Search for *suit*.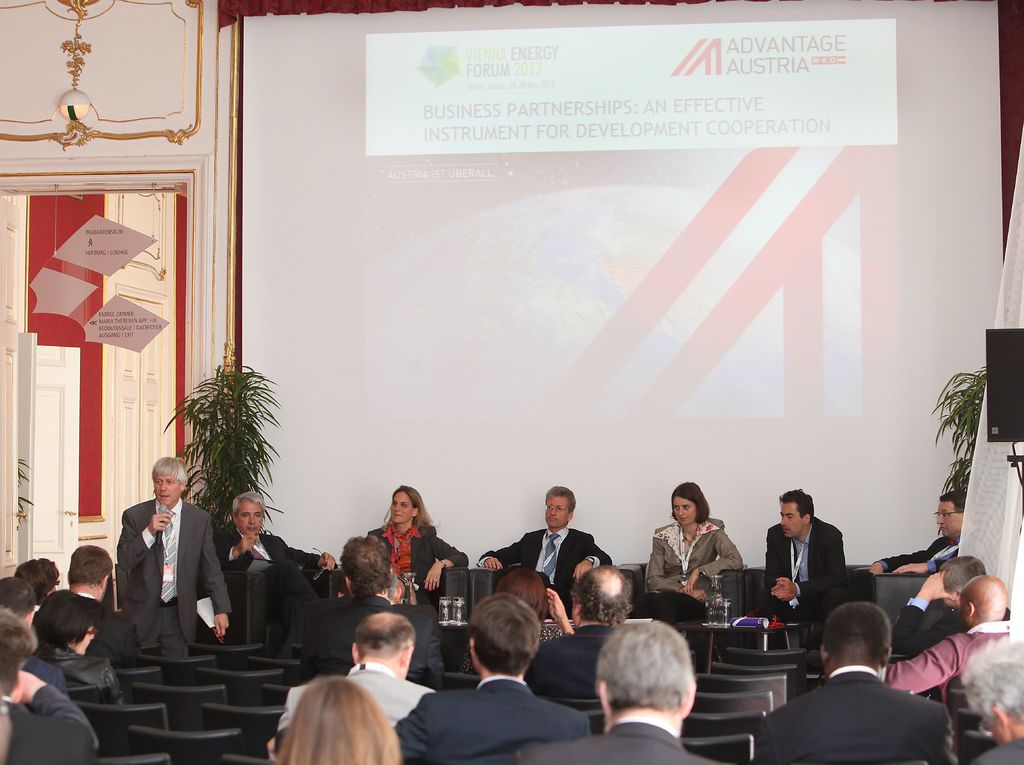
Found at <box>113,498,232,651</box>.
